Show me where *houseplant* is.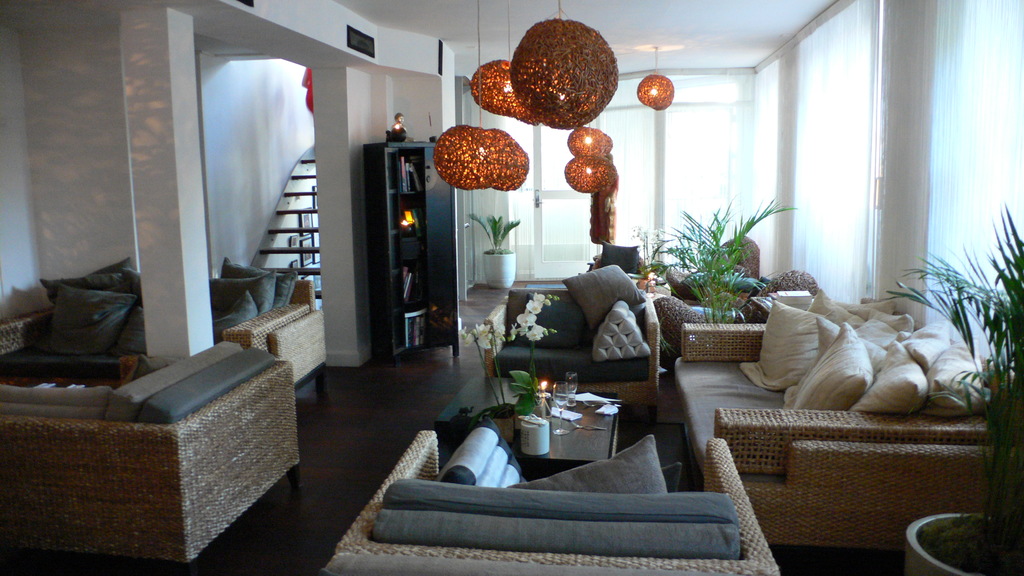
*houseplant* is at locate(638, 199, 798, 324).
